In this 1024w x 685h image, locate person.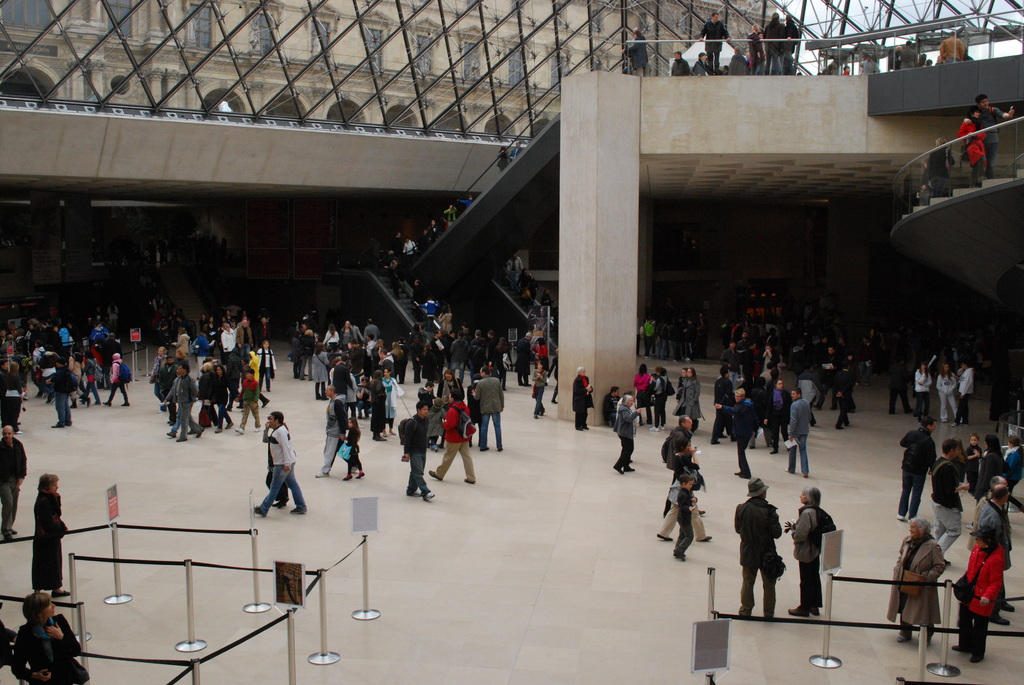
Bounding box: box=[781, 382, 819, 480].
